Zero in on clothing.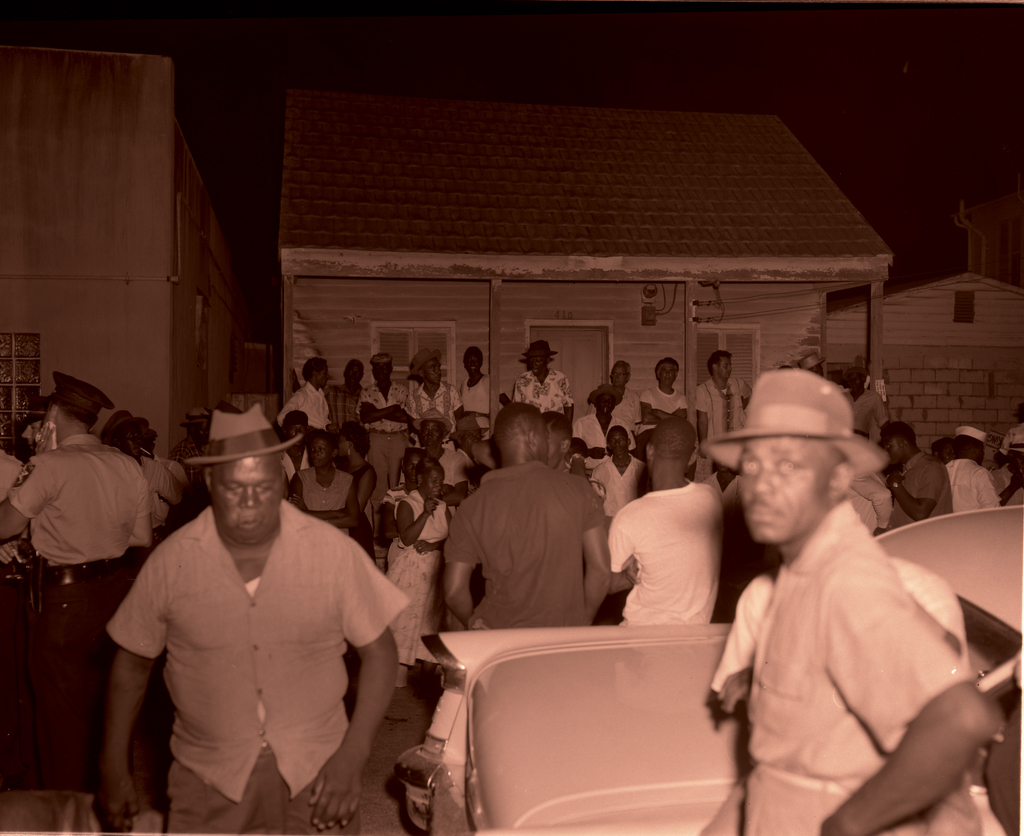
Zeroed in: detection(449, 465, 601, 623).
